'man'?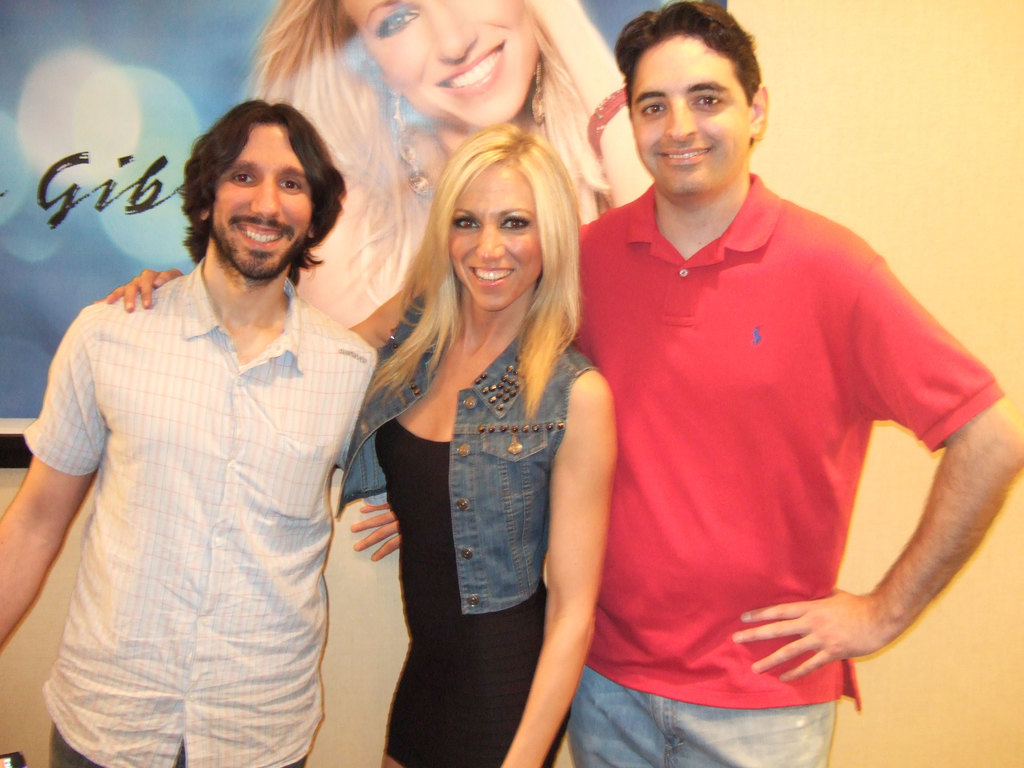
bbox=(345, 0, 1023, 767)
